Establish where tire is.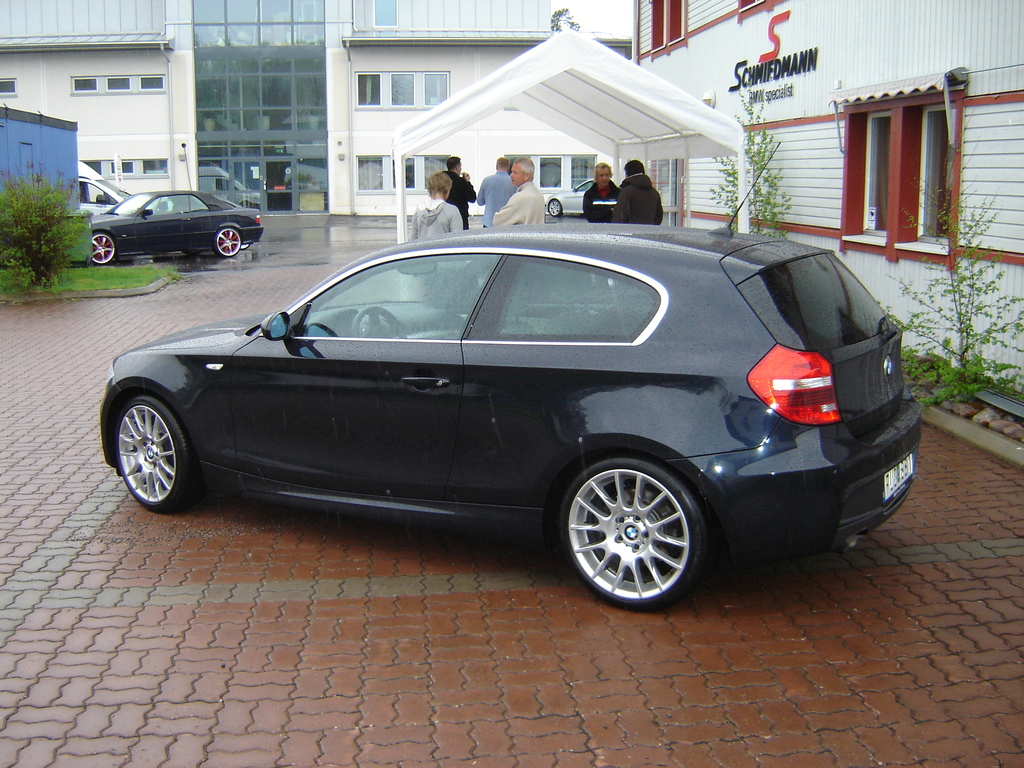
Established at bbox=(547, 196, 563, 219).
